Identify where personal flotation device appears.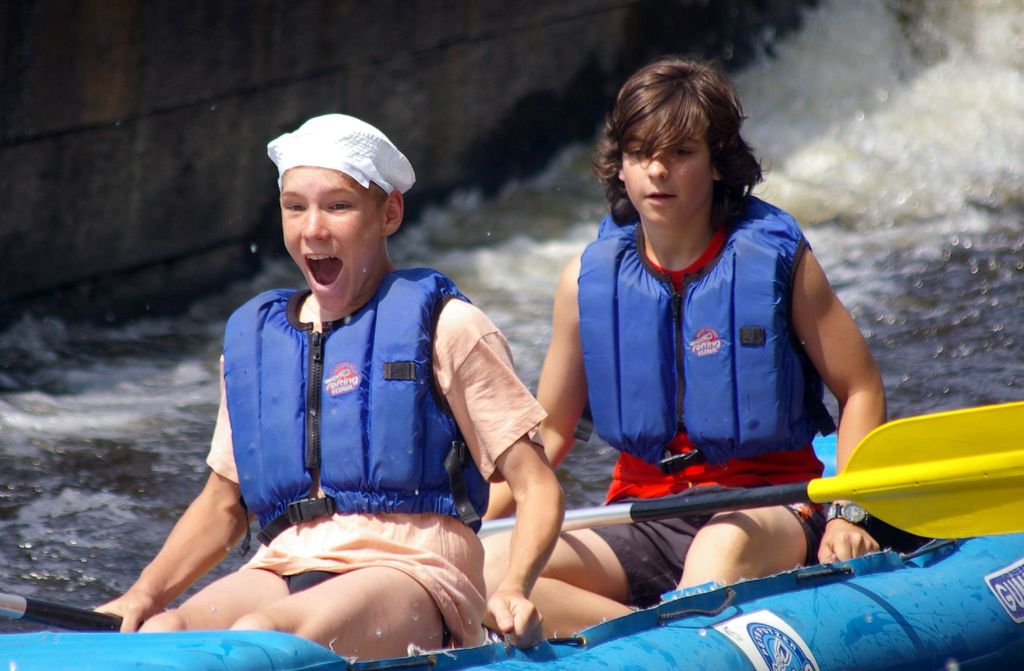
Appears at crop(236, 259, 472, 549).
